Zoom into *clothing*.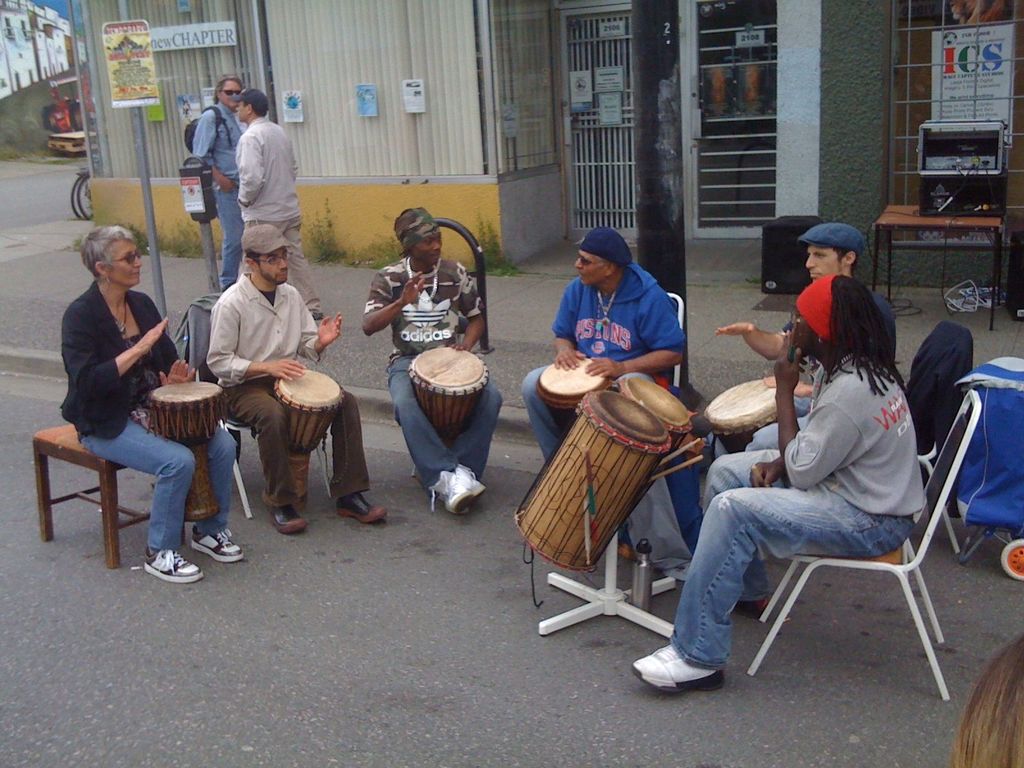
Zoom target: [349, 255, 502, 482].
